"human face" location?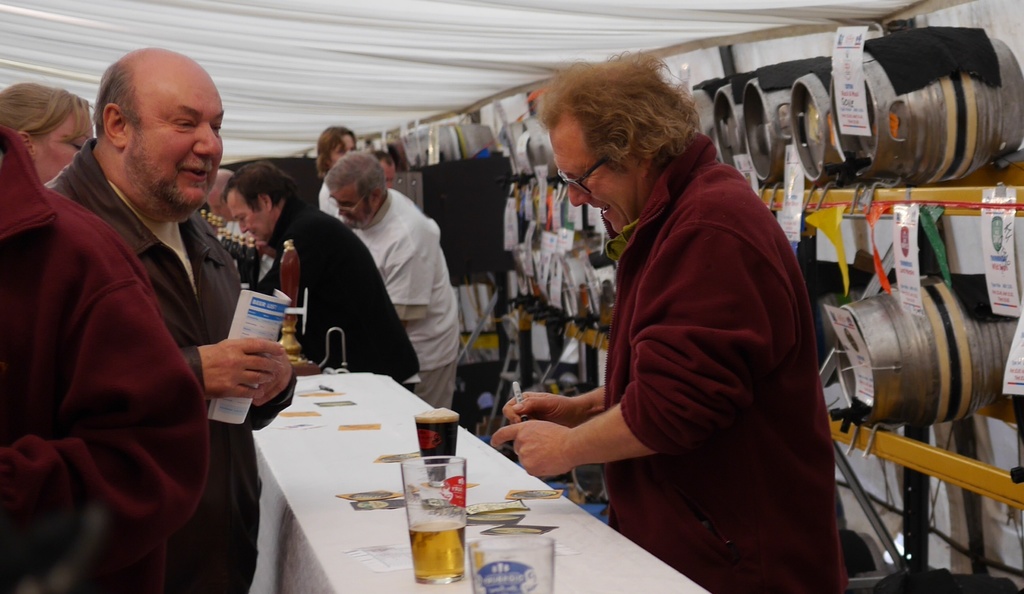
select_region(330, 133, 351, 167)
